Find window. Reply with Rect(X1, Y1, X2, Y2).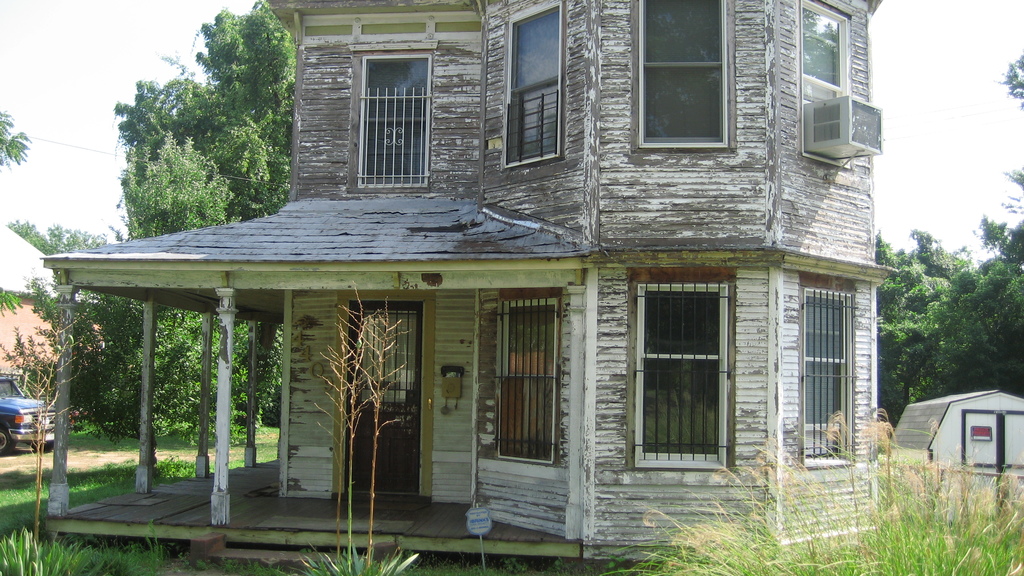
Rect(798, 276, 861, 472).
